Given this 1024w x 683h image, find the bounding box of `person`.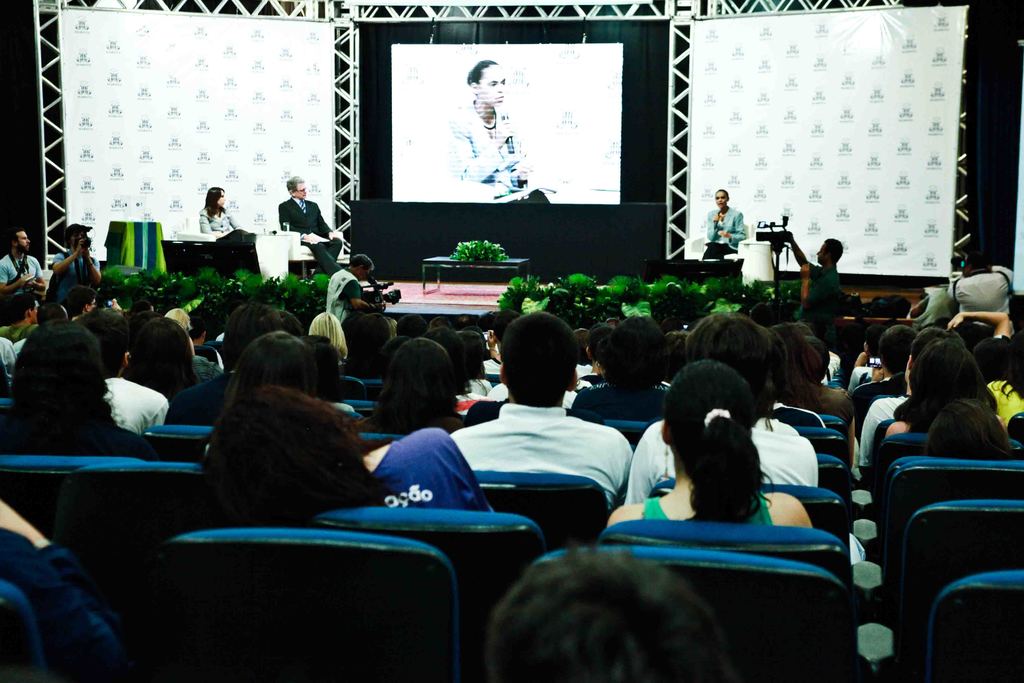
x1=925, y1=395, x2=1011, y2=459.
